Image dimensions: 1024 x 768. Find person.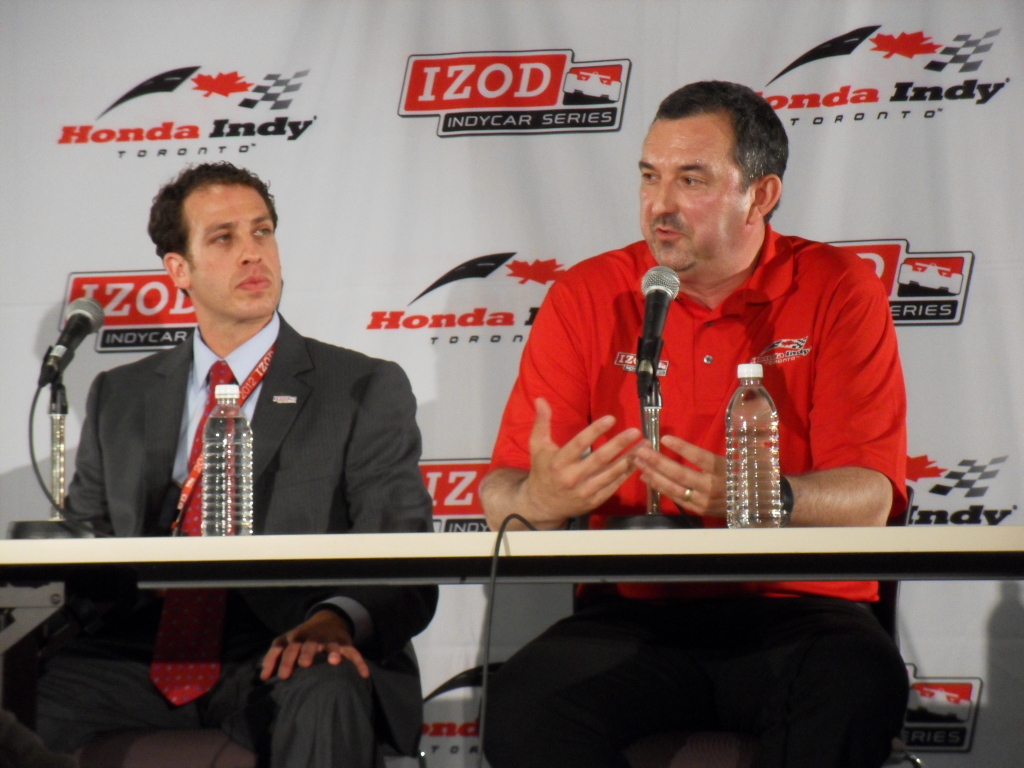
[left=466, top=83, right=905, bottom=767].
